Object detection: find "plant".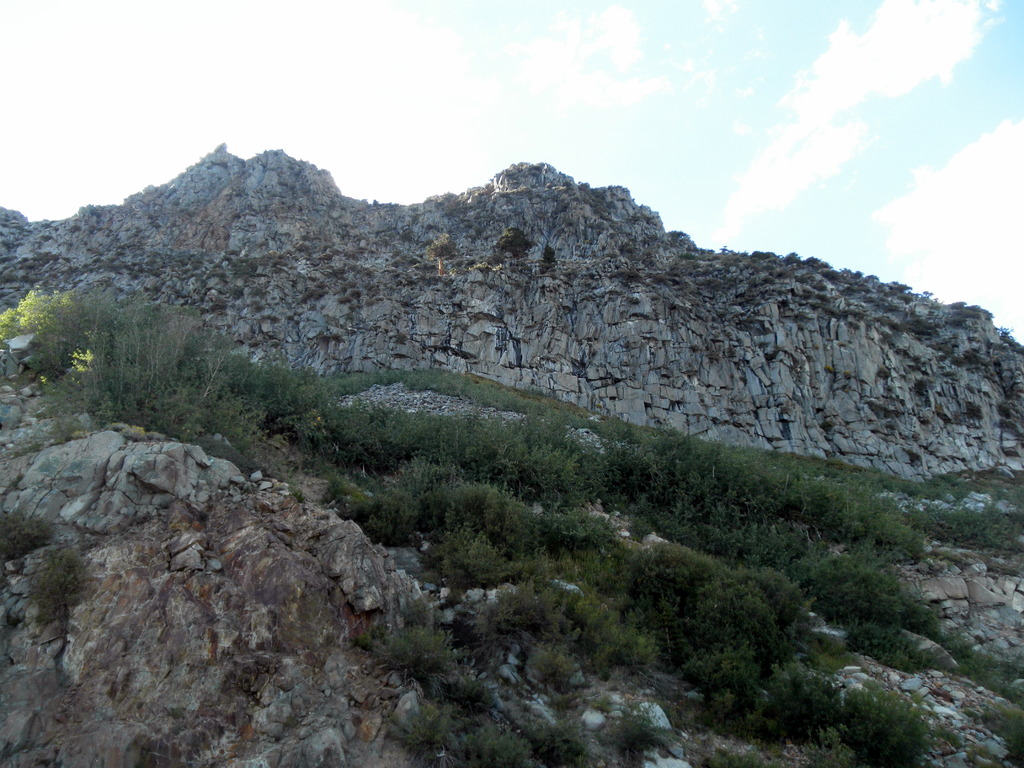
(831, 673, 932, 767).
